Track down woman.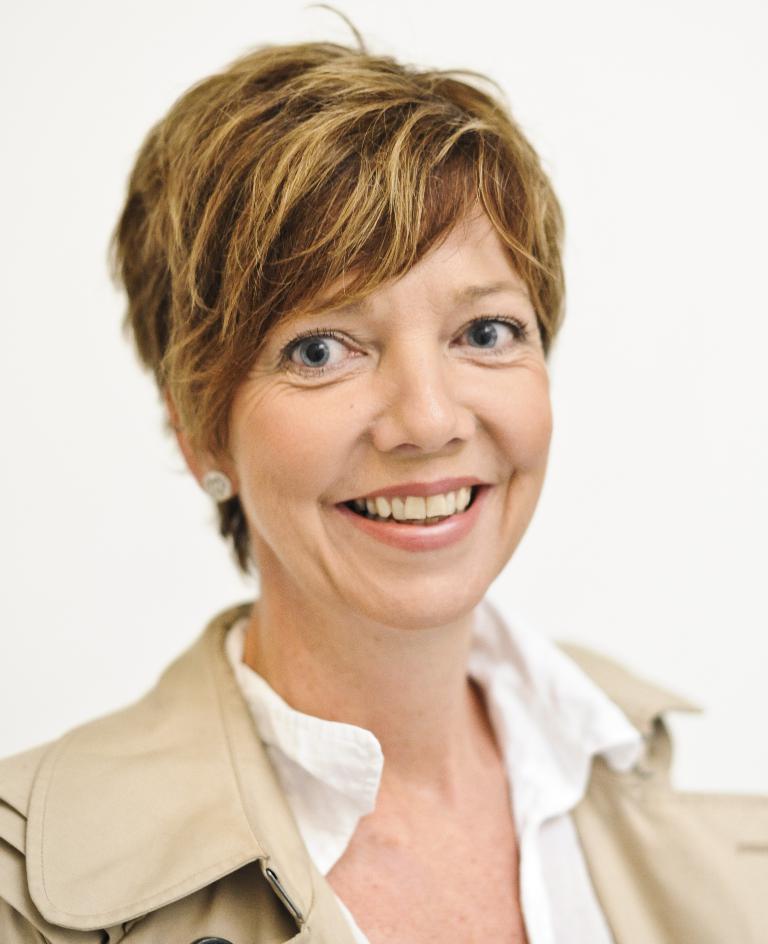
Tracked to 0/6/767/943.
